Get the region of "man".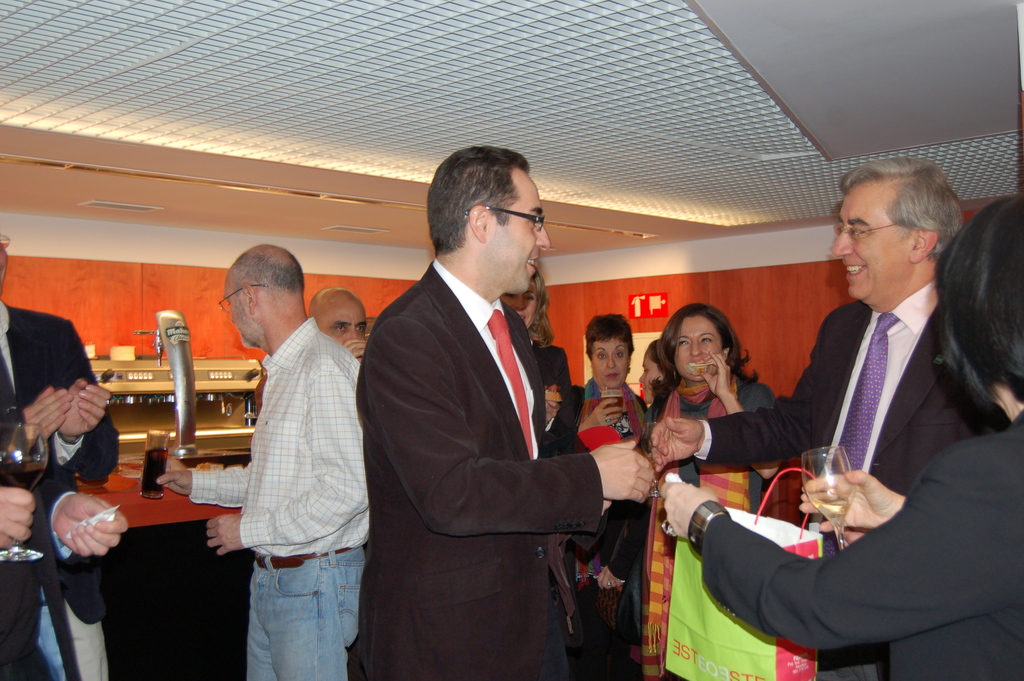
647, 157, 1007, 680.
